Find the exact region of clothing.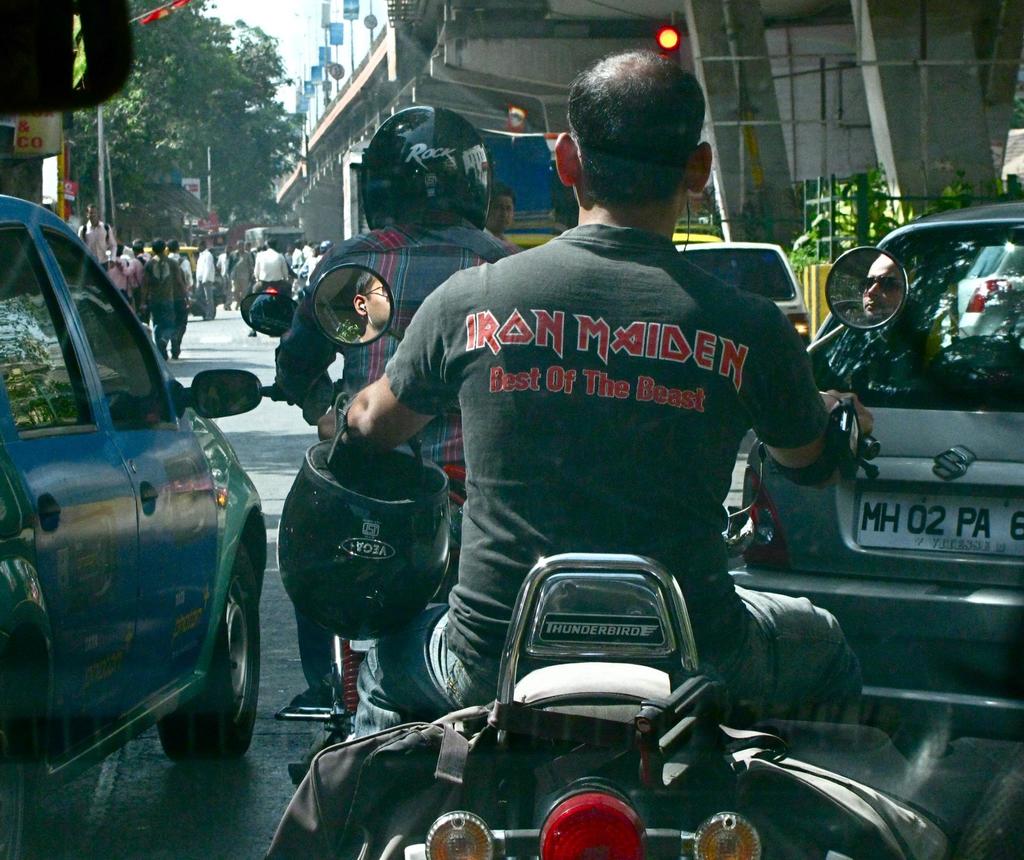
Exact region: bbox=(277, 218, 525, 676).
